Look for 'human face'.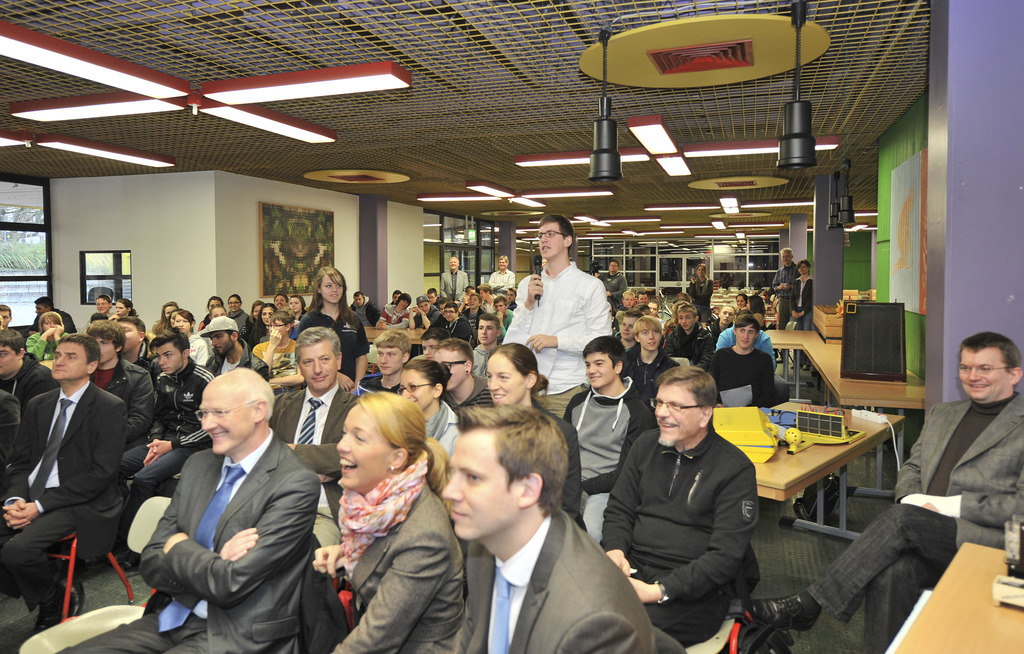
Found: 97 336 111 363.
